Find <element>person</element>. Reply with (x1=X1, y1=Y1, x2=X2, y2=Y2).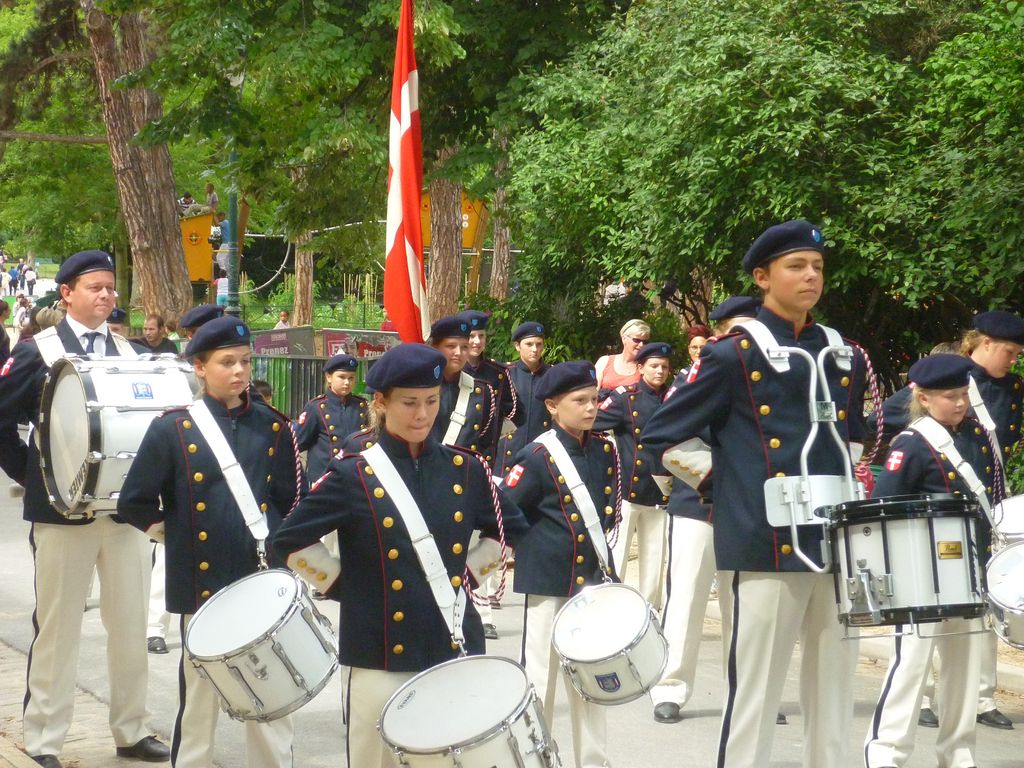
(x1=676, y1=220, x2=866, y2=767).
